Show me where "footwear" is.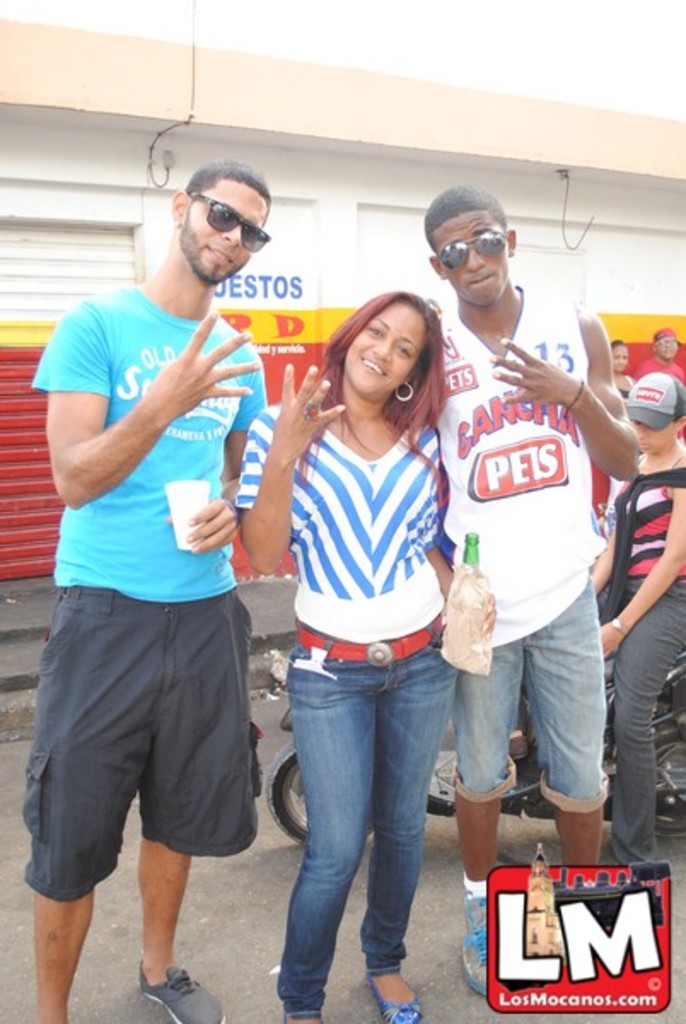
"footwear" is at (x1=135, y1=963, x2=222, y2=1022).
